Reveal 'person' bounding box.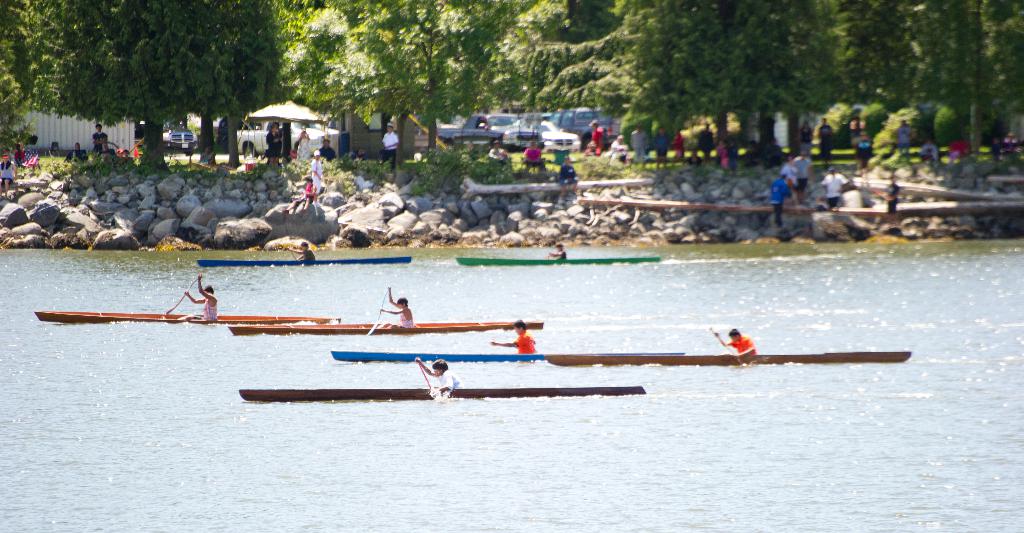
Revealed: 879:170:904:214.
